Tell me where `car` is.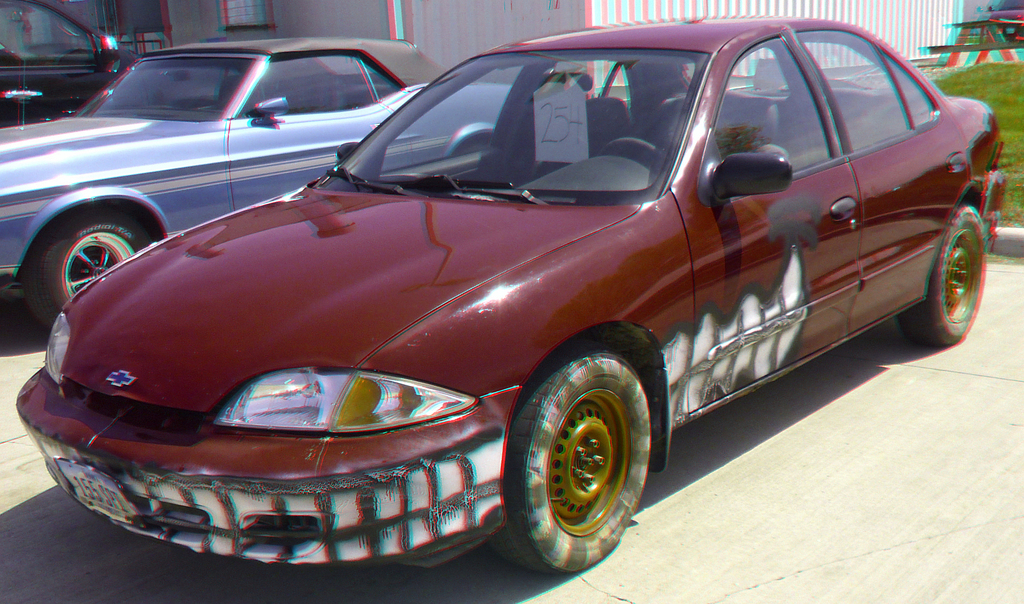
`car` is at bbox=(0, 34, 518, 332).
